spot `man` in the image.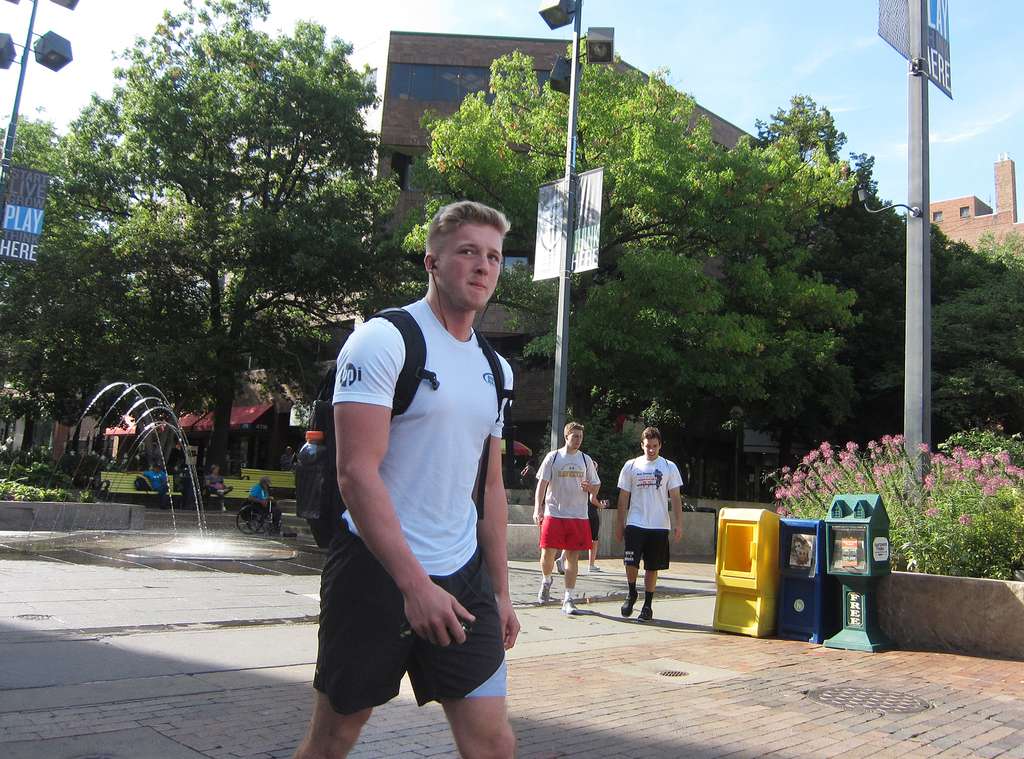
`man` found at box(535, 423, 597, 611).
